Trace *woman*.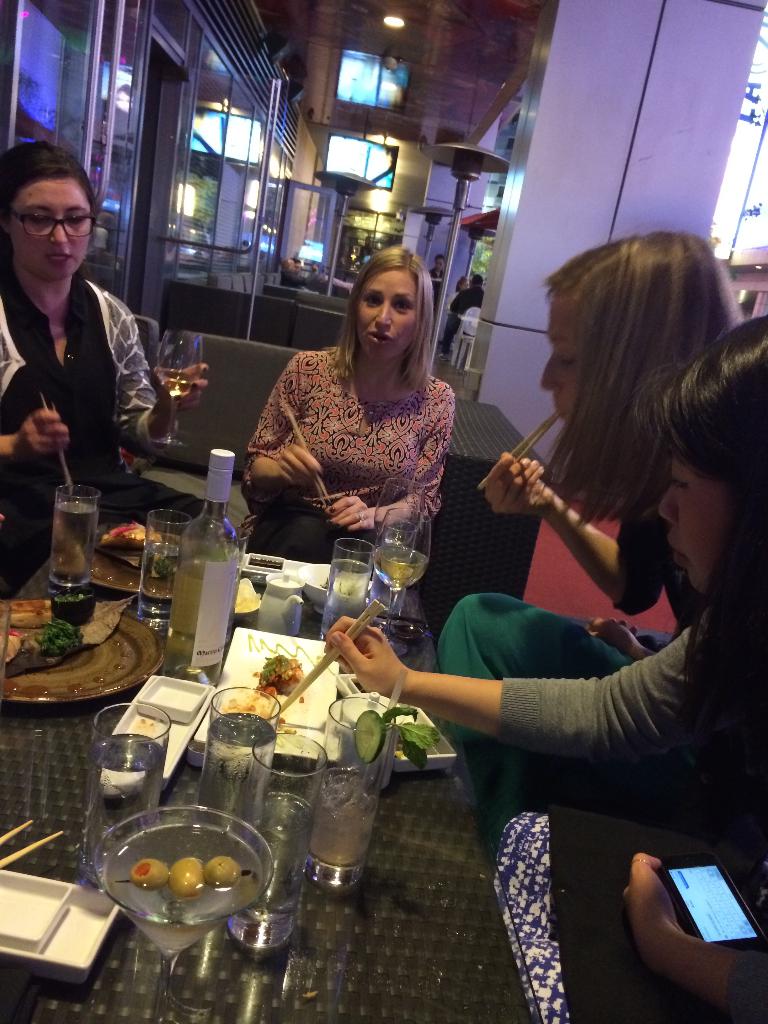
Traced to (321, 310, 767, 1023).
